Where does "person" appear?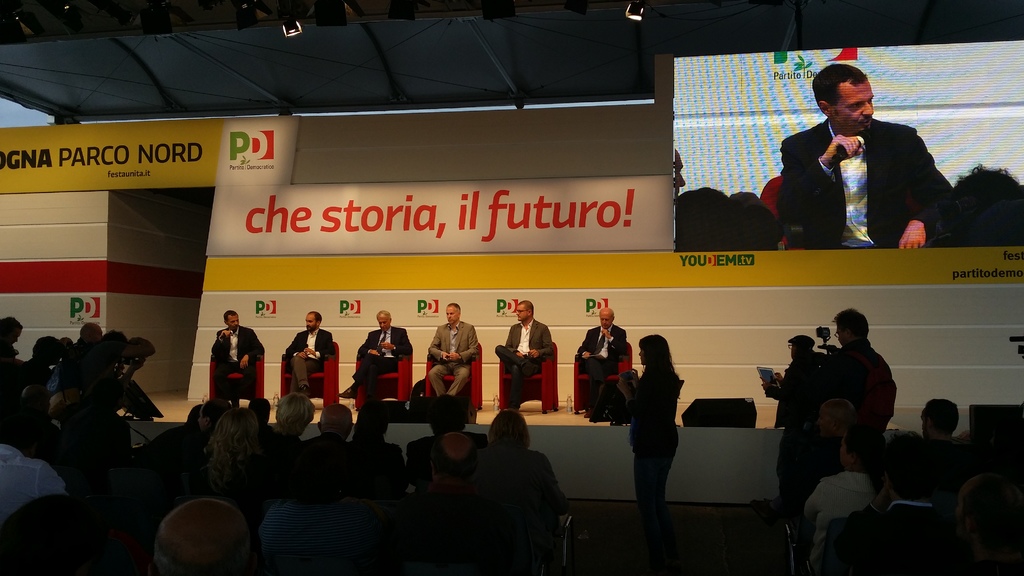
Appears at box=[677, 186, 742, 253].
